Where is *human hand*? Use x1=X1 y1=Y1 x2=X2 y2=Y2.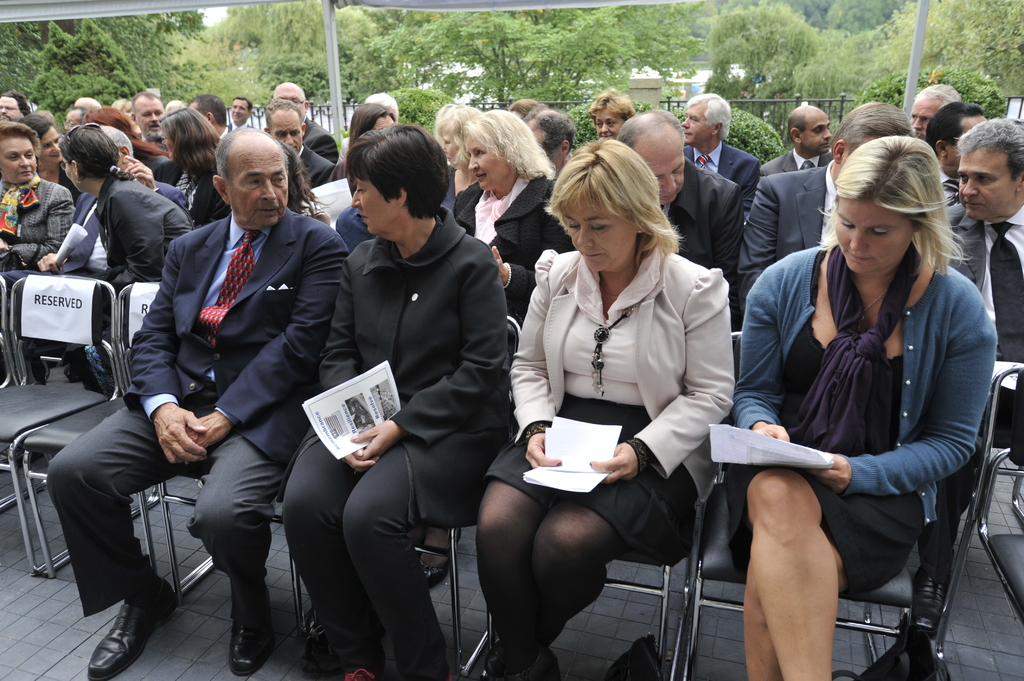
x1=589 y1=443 x2=639 y2=487.
